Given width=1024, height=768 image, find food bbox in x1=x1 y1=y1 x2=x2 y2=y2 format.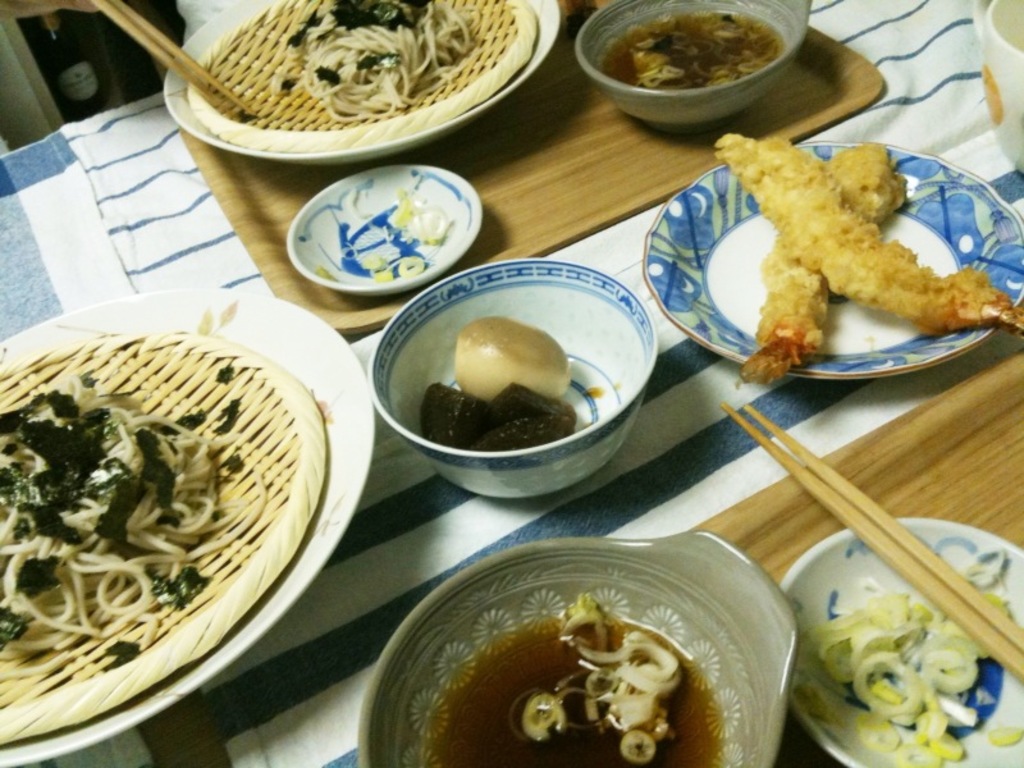
x1=0 y1=365 x2=250 y2=673.
